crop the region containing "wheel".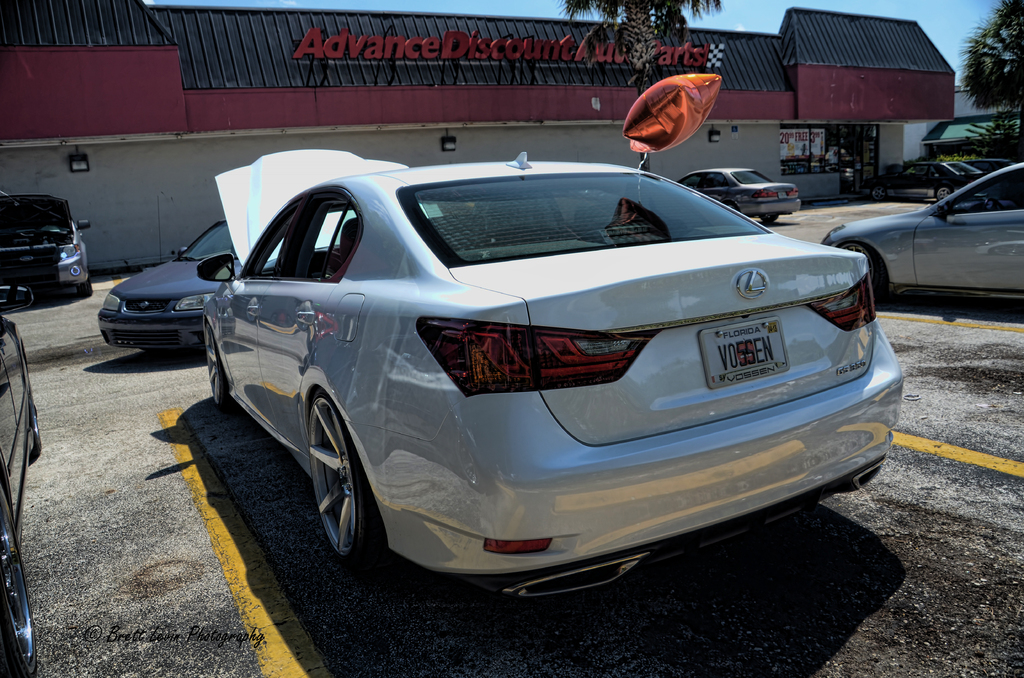
Crop region: <region>872, 188, 886, 203</region>.
